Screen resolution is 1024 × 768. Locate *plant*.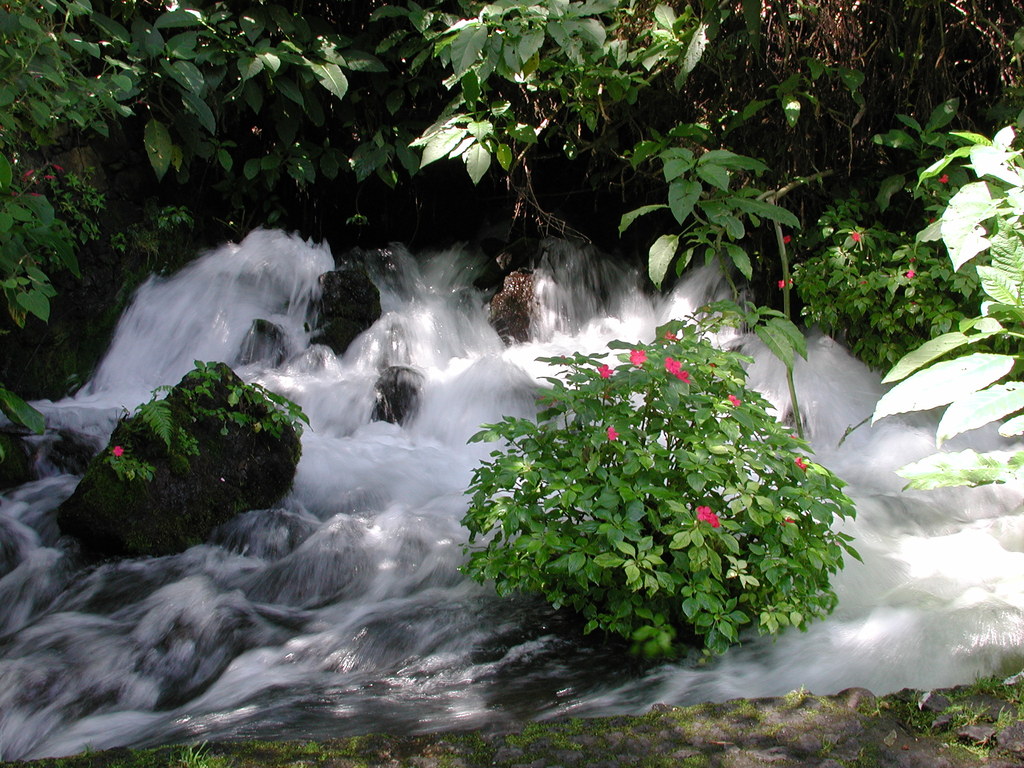
(left=840, top=127, right=1023, bottom=495).
